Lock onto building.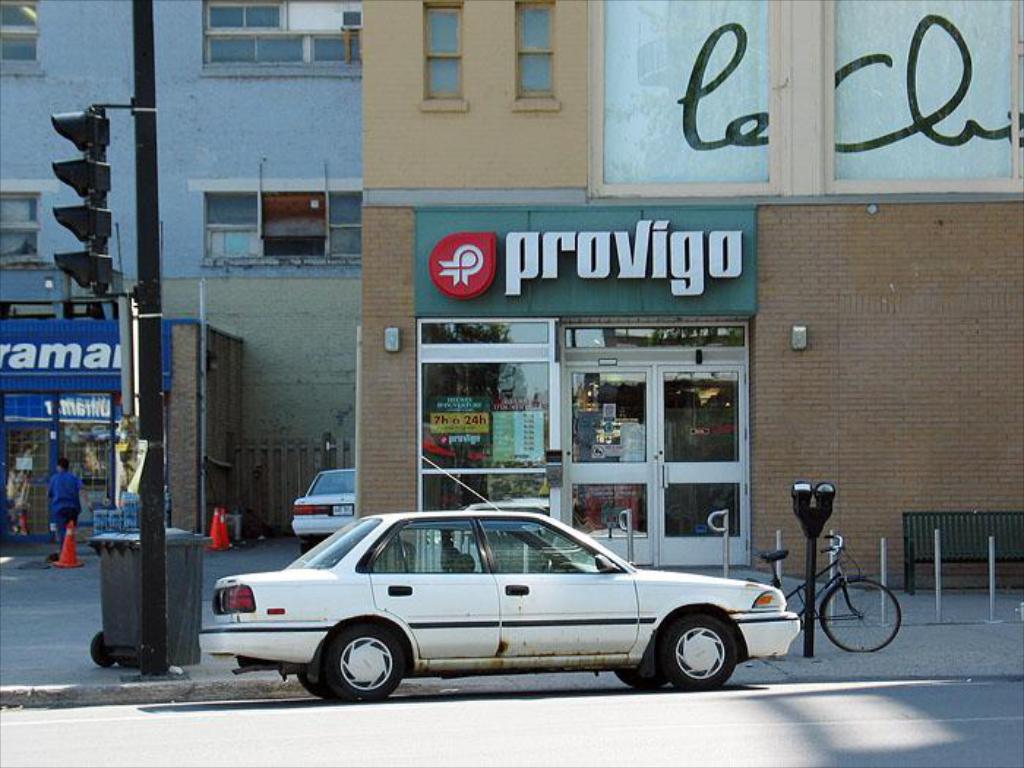
Locked: [x1=358, y1=0, x2=1023, y2=595].
